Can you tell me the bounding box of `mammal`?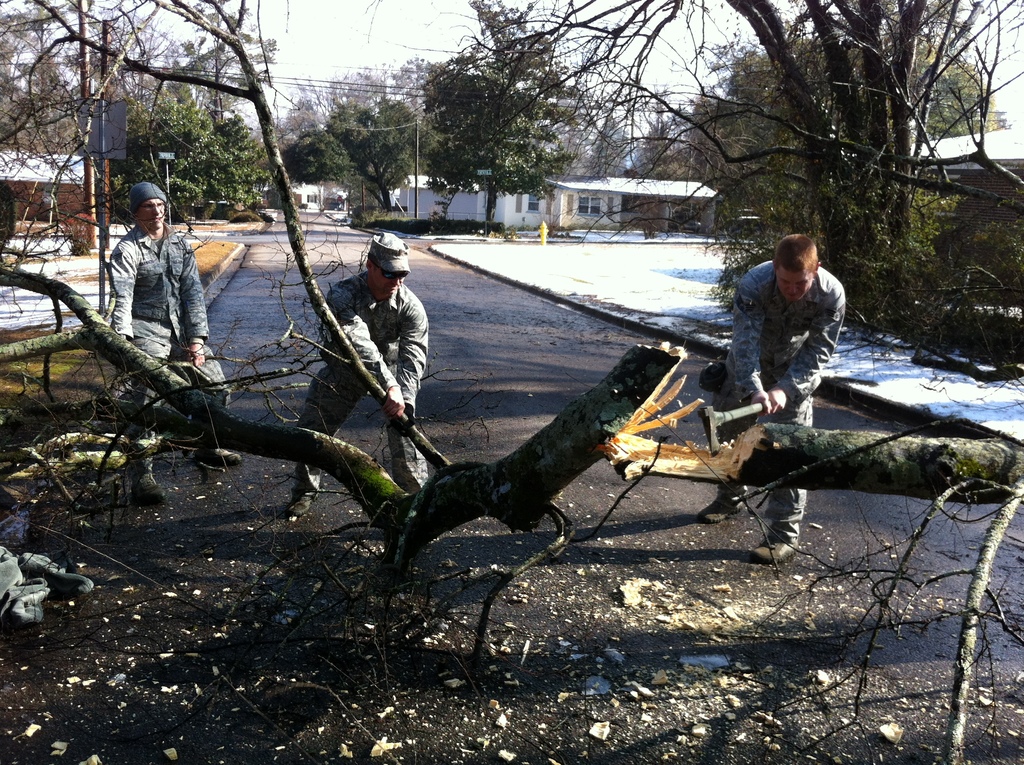
left=682, top=234, right=845, bottom=555.
